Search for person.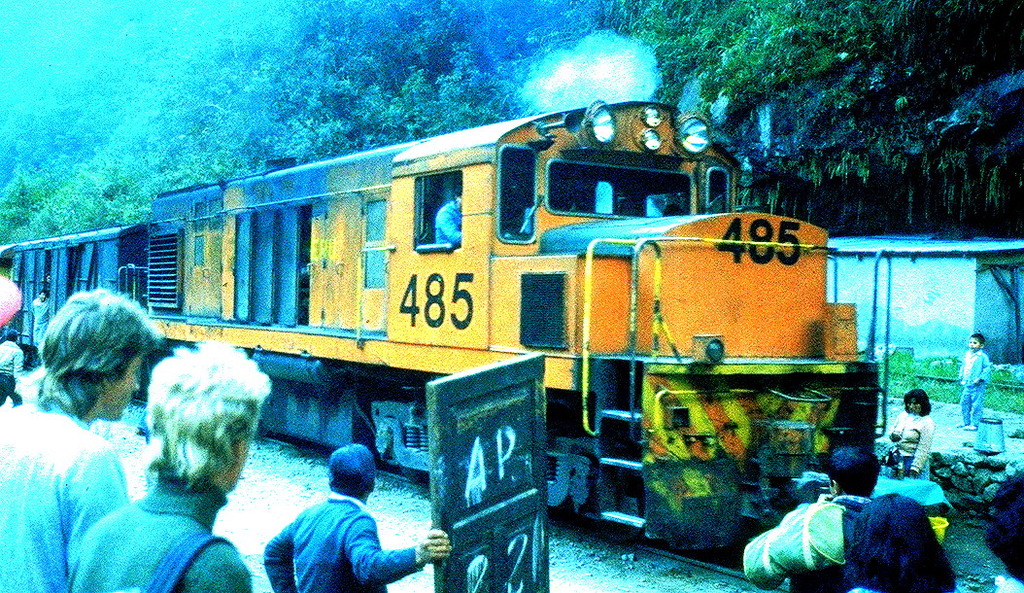
Found at {"x1": 0, "y1": 281, "x2": 167, "y2": 592}.
